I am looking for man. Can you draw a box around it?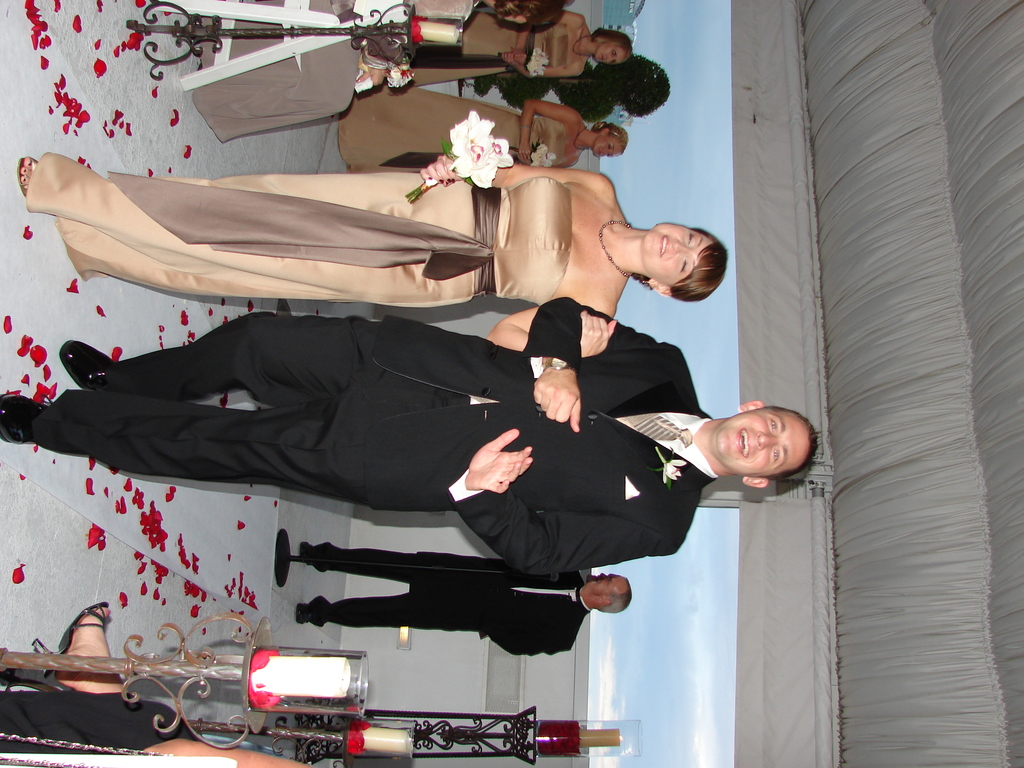
Sure, the bounding box is 0/292/824/577.
